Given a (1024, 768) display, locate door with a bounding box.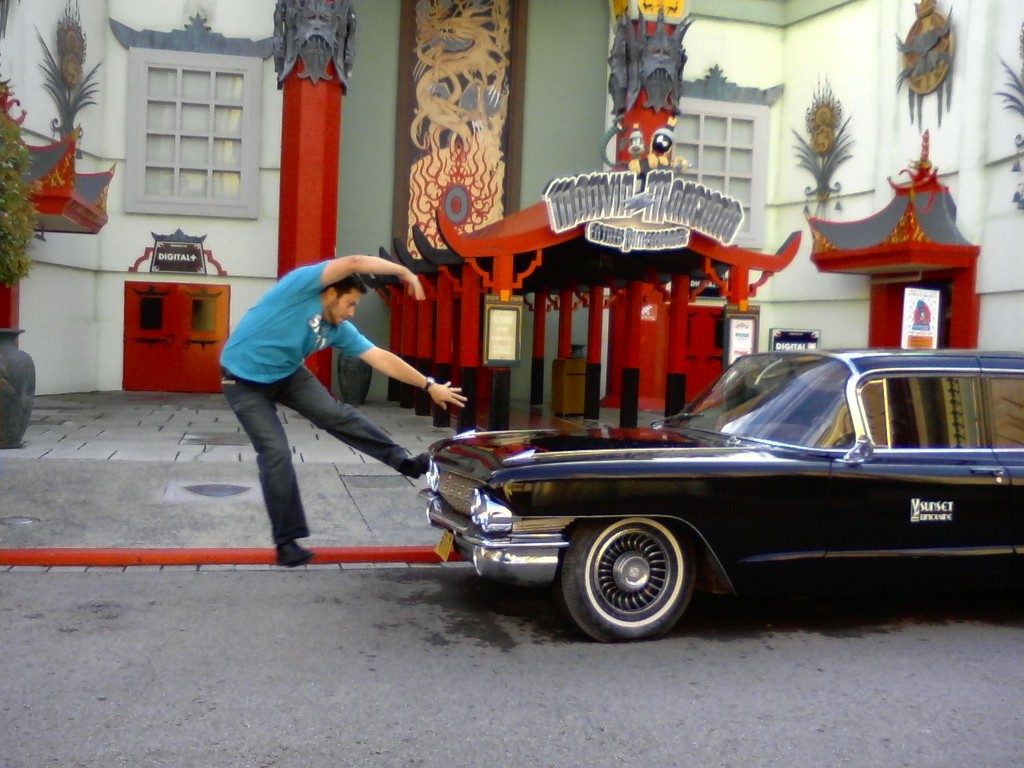
Located: 126, 282, 180, 390.
